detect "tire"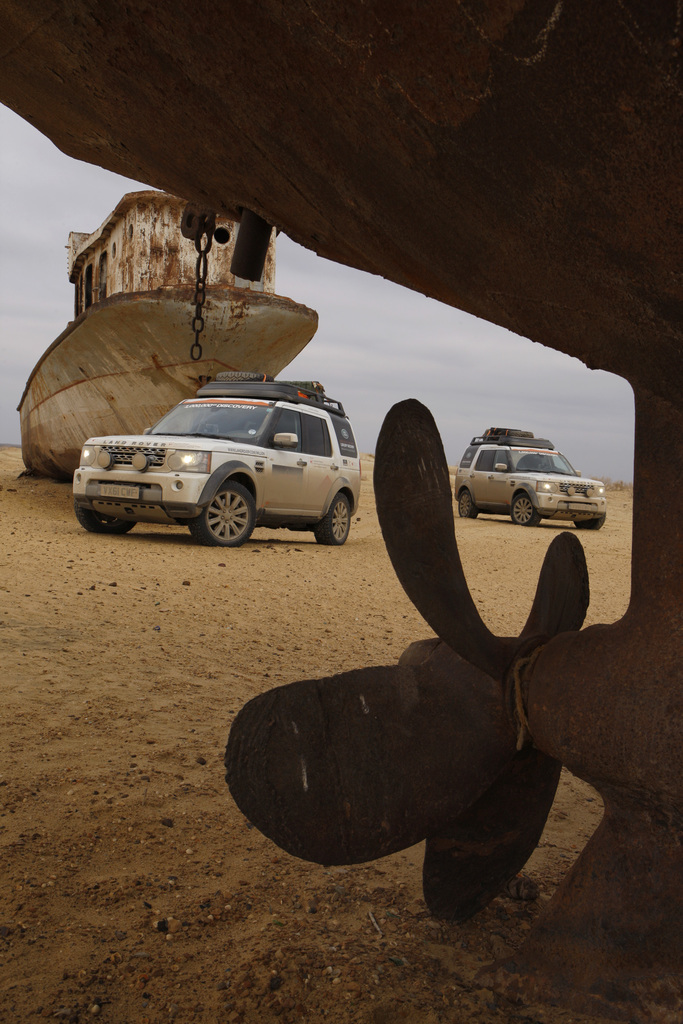
box(461, 491, 478, 521)
